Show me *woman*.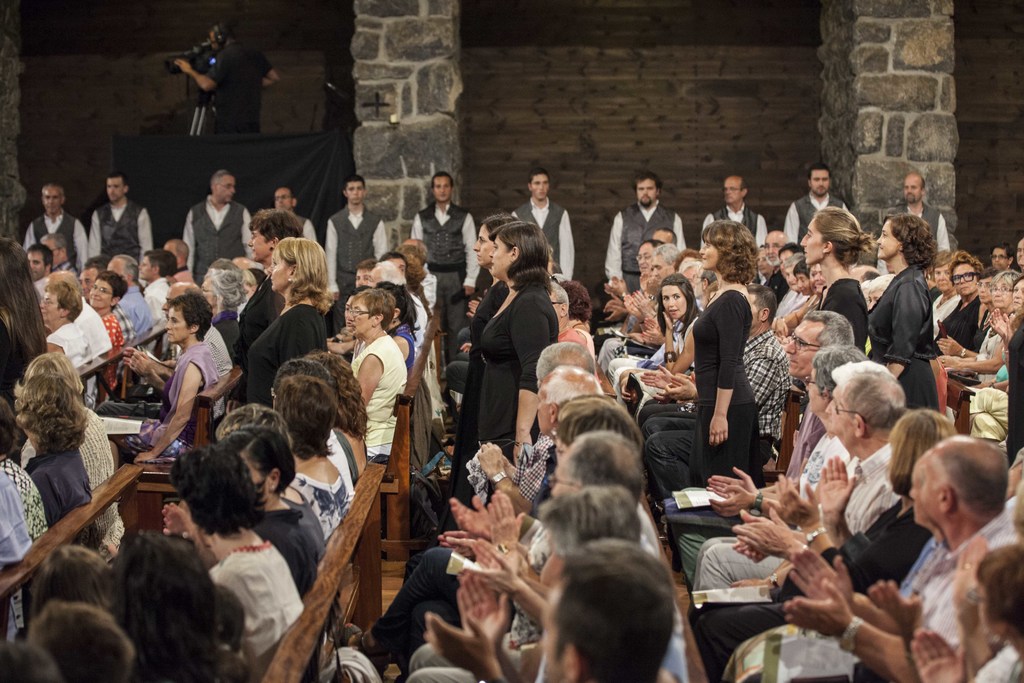
*woman* is here: [0,237,42,404].
